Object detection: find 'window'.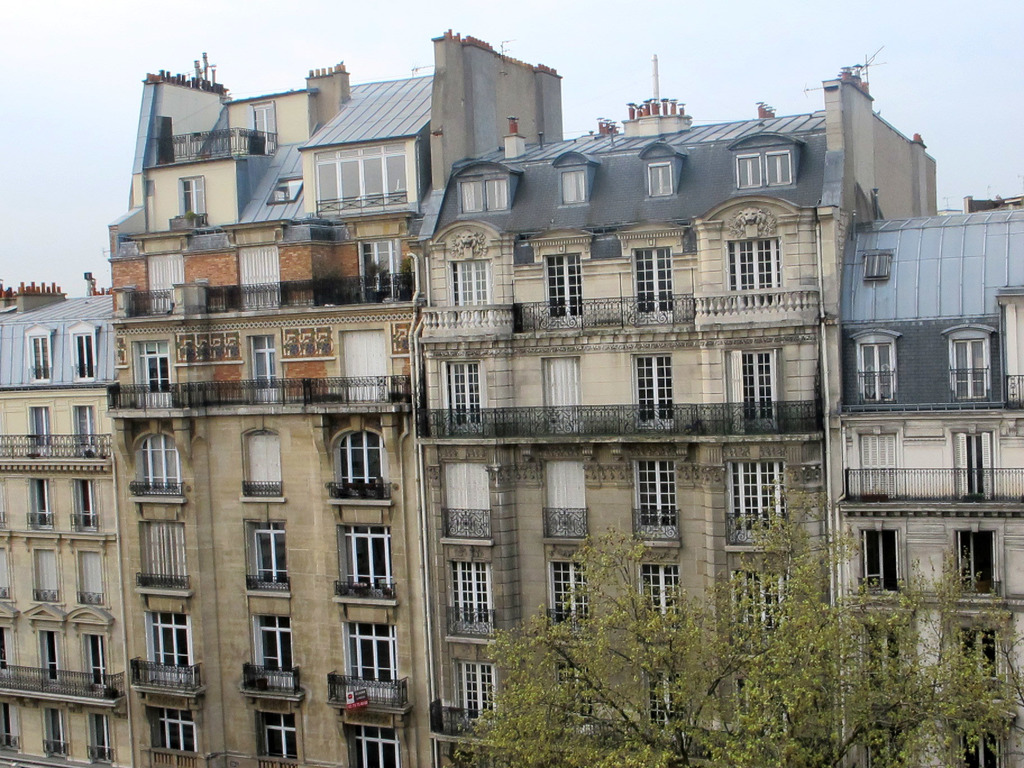
<bbox>866, 531, 903, 597</bbox>.
